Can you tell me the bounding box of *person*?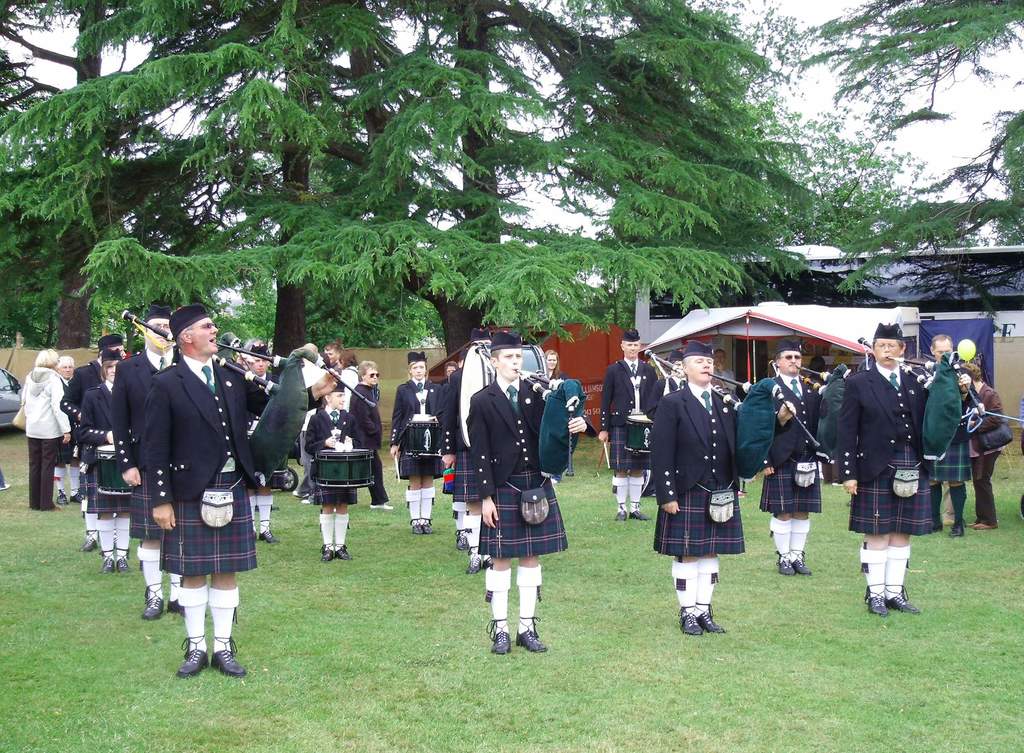
(846, 319, 957, 614).
